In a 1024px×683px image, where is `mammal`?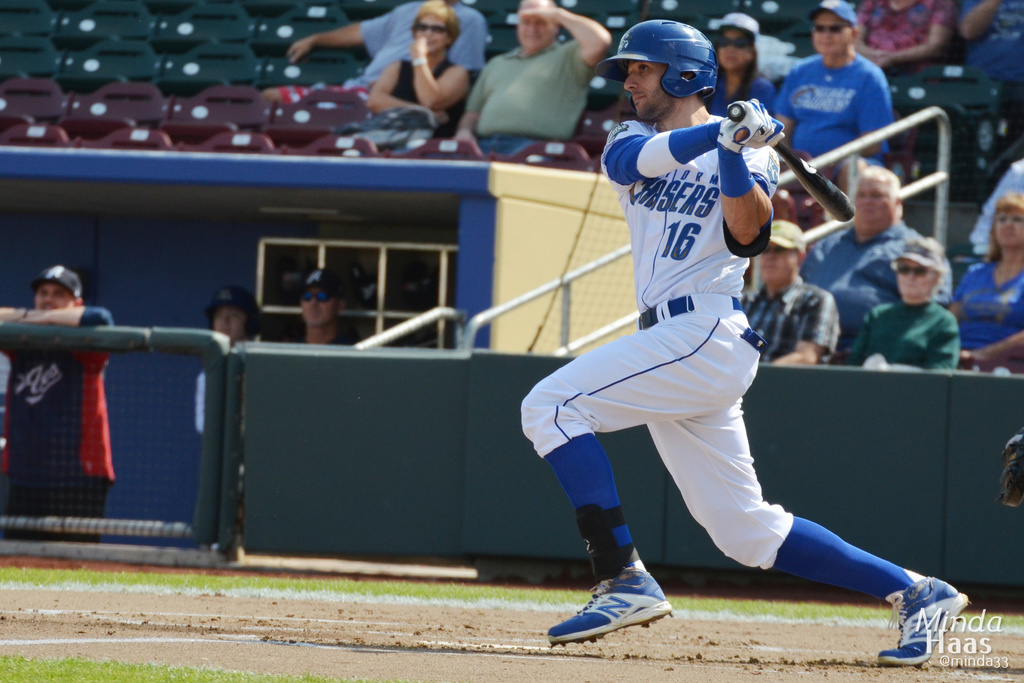
(835, 238, 958, 370).
